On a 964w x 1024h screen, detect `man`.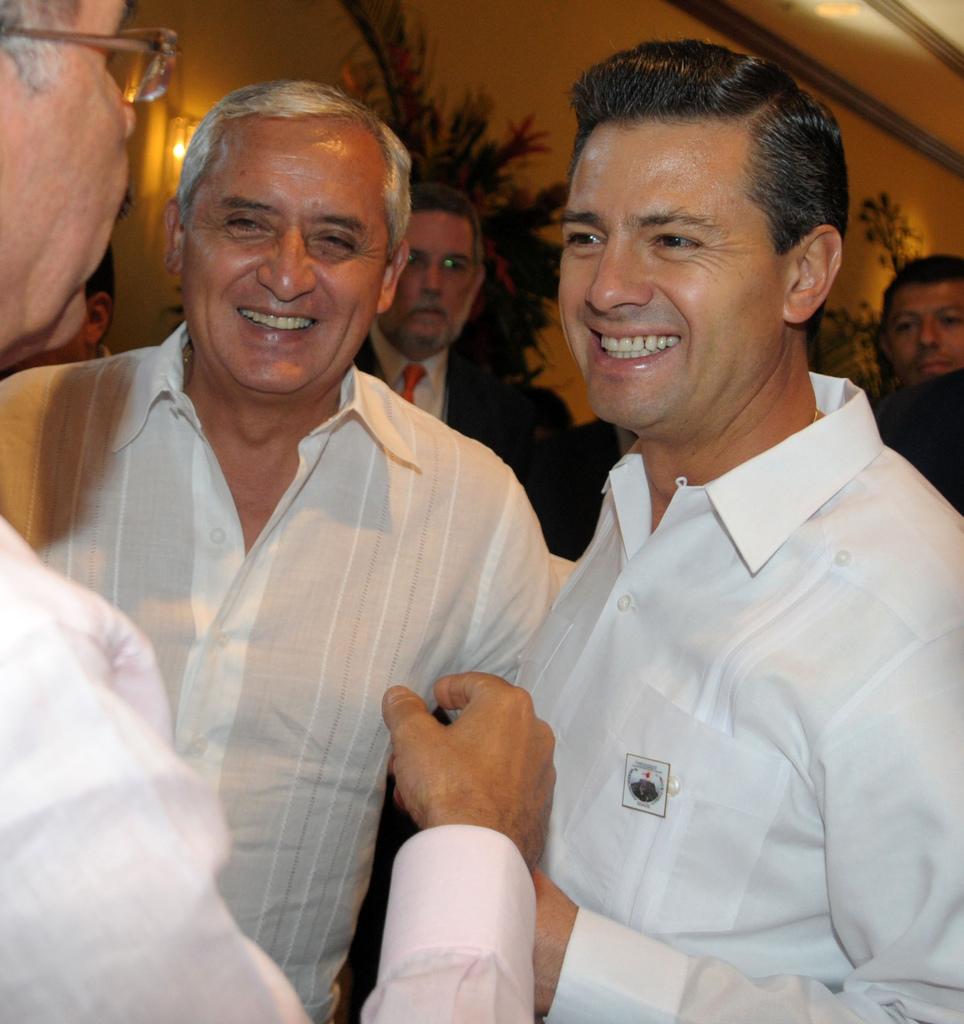
(356,183,503,458).
